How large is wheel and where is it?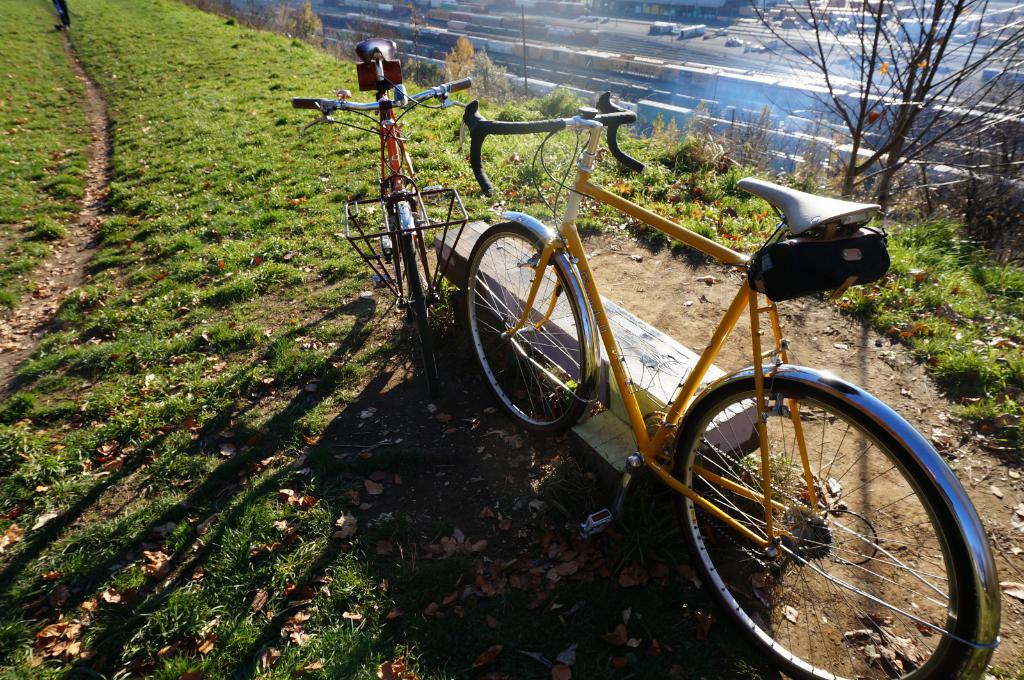
Bounding box: 462:226:586:439.
